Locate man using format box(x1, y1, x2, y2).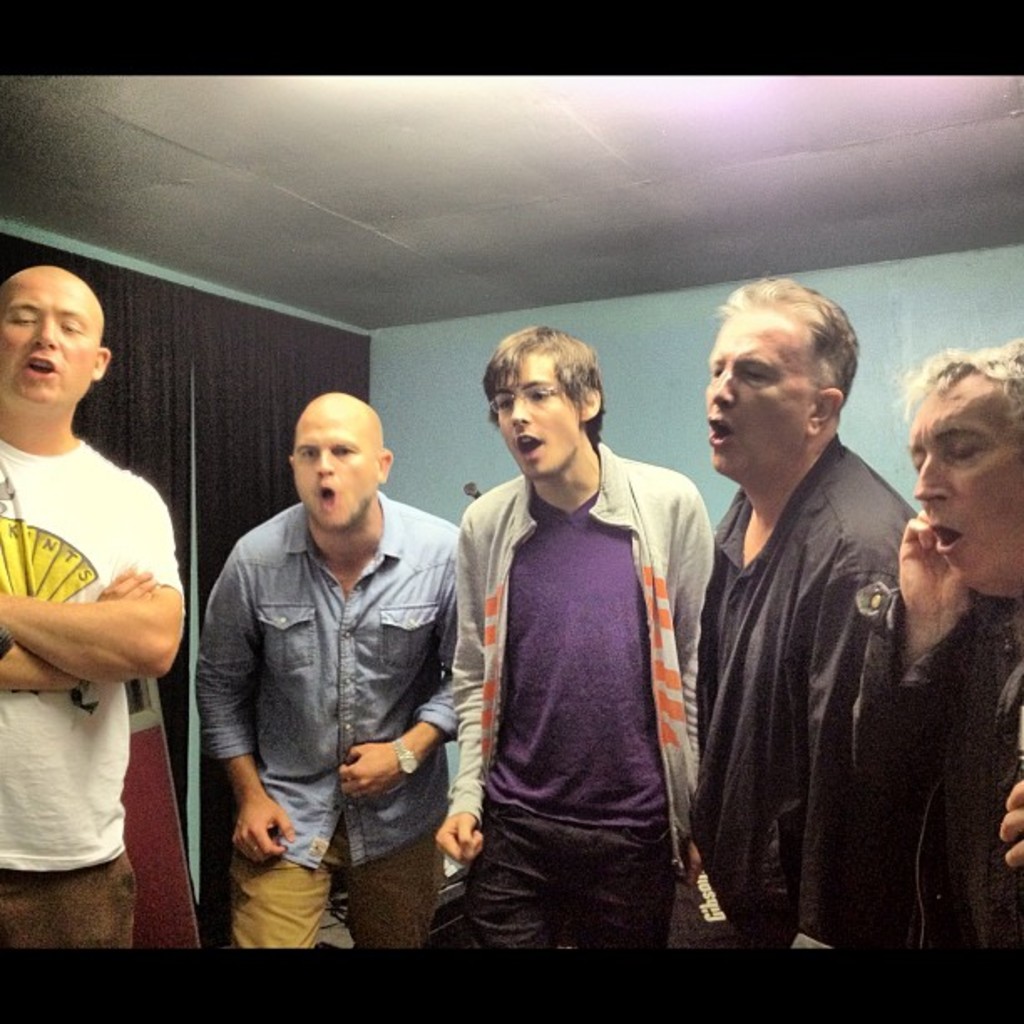
box(689, 286, 922, 960).
